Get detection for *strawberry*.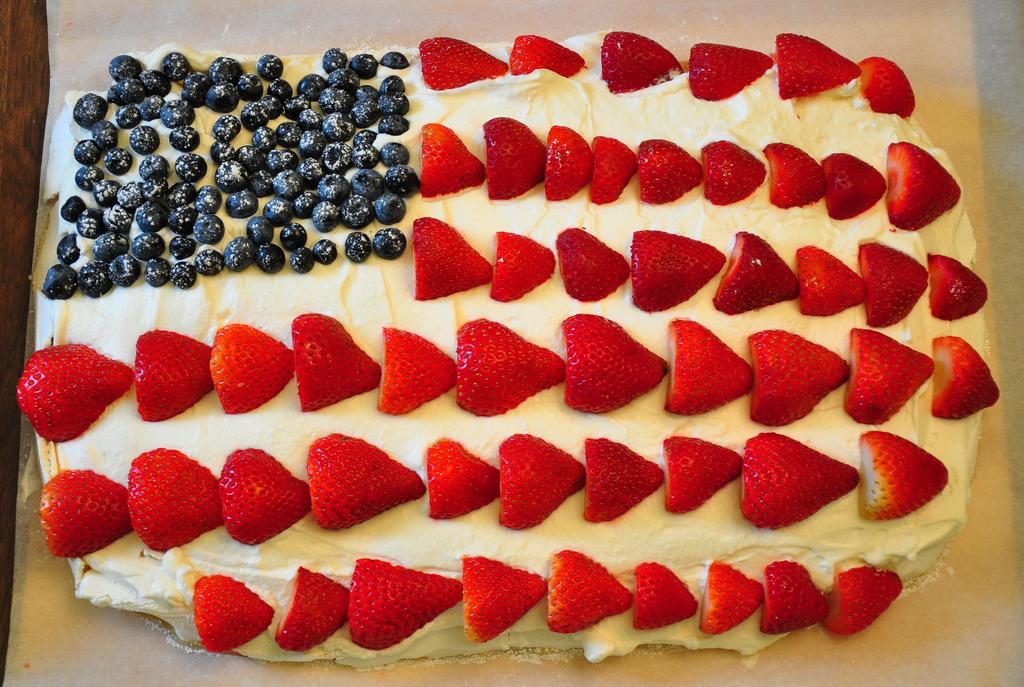
Detection: [635, 142, 701, 207].
